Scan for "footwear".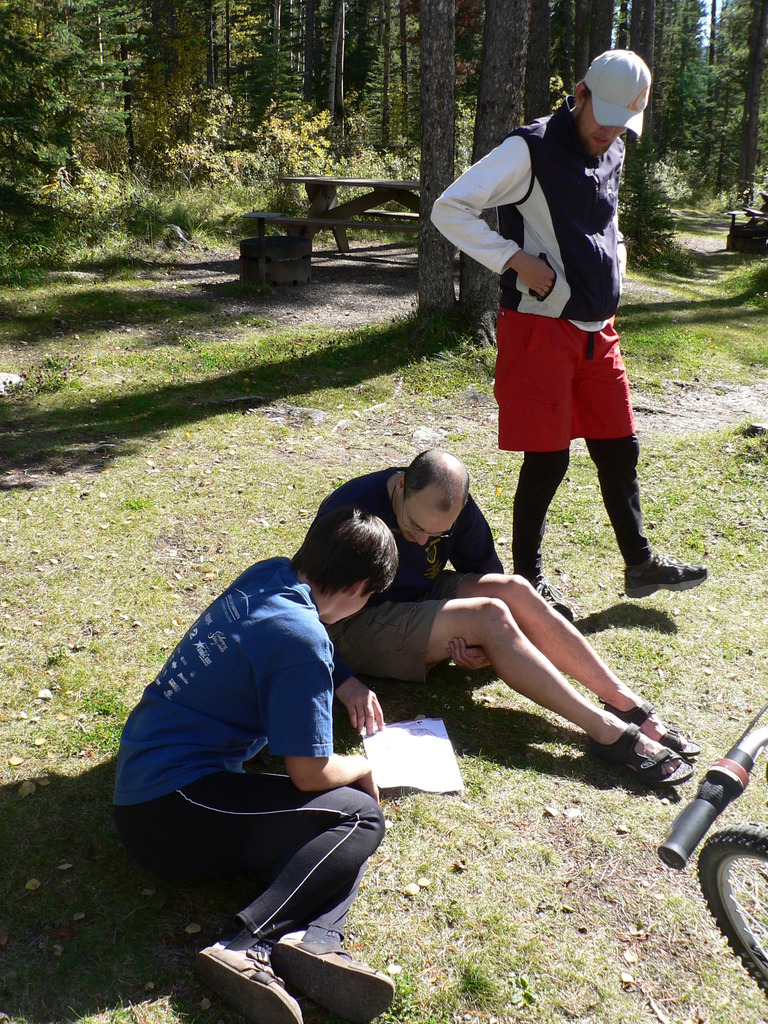
Scan result: {"left": 624, "top": 547, "right": 712, "bottom": 596}.
